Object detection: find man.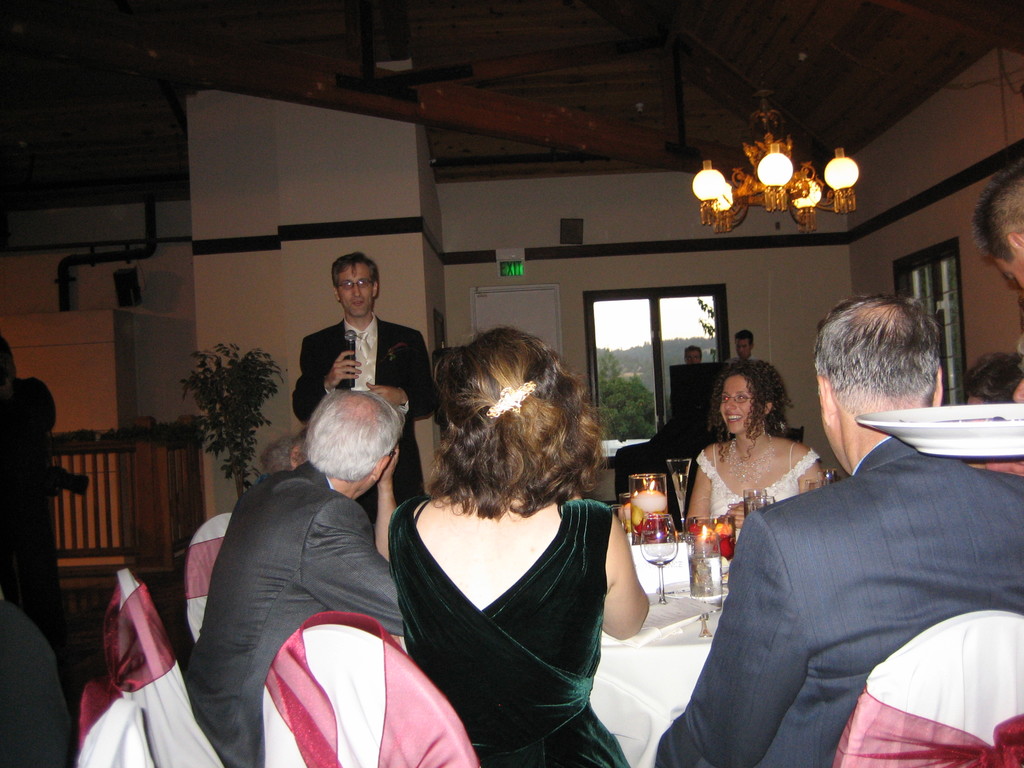
(687, 352, 700, 360).
